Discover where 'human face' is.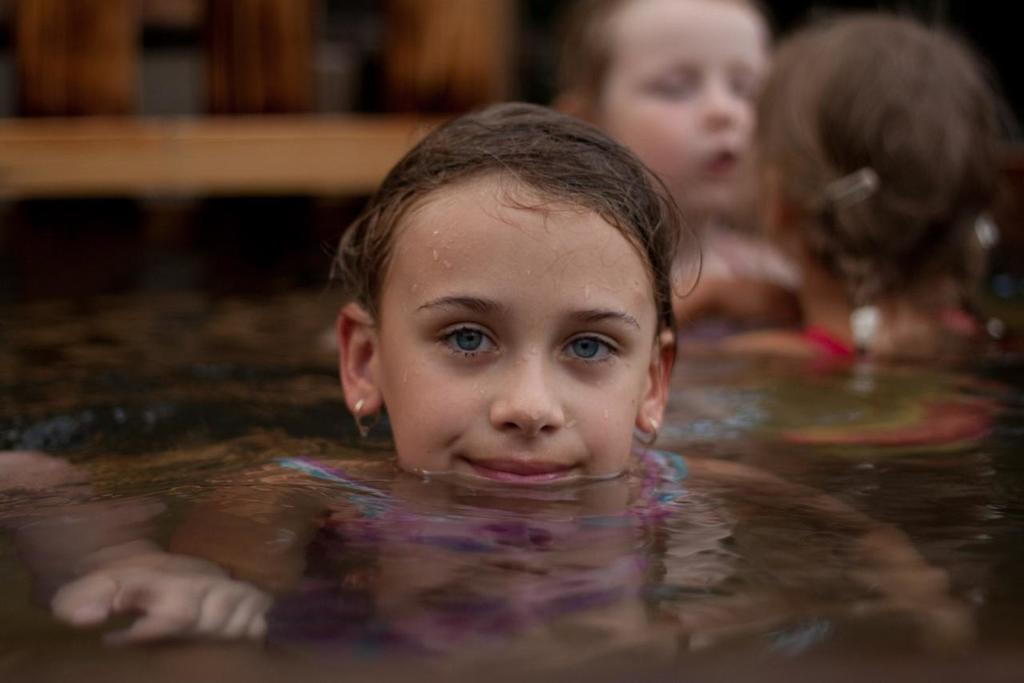
Discovered at 382:173:654:487.
